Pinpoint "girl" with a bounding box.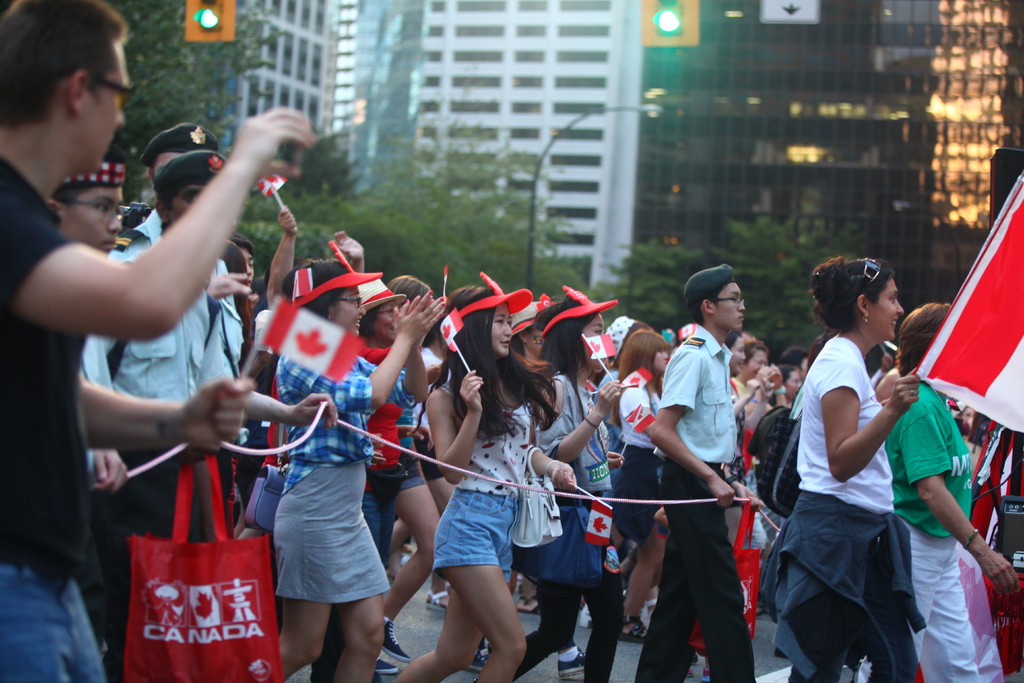
776, 254, 919, 677.
